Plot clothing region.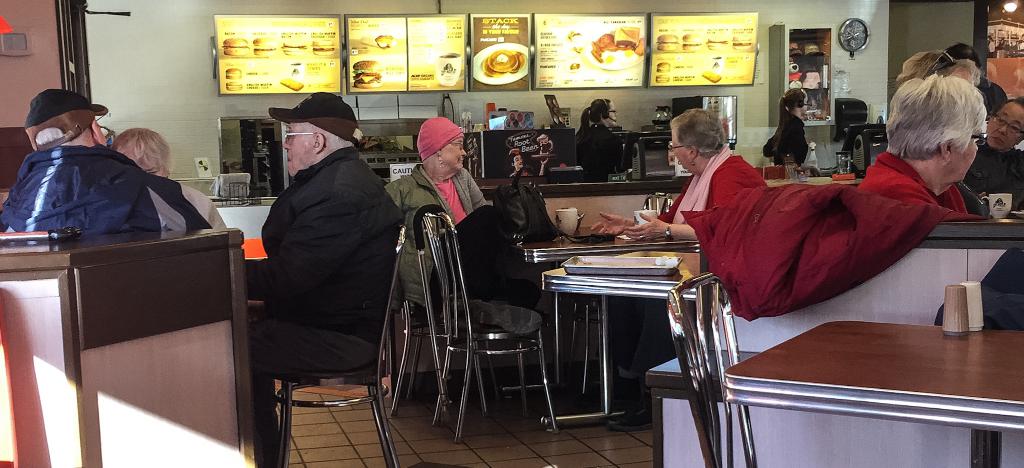
Plotted at bbox(383, 162, 484, 310).
